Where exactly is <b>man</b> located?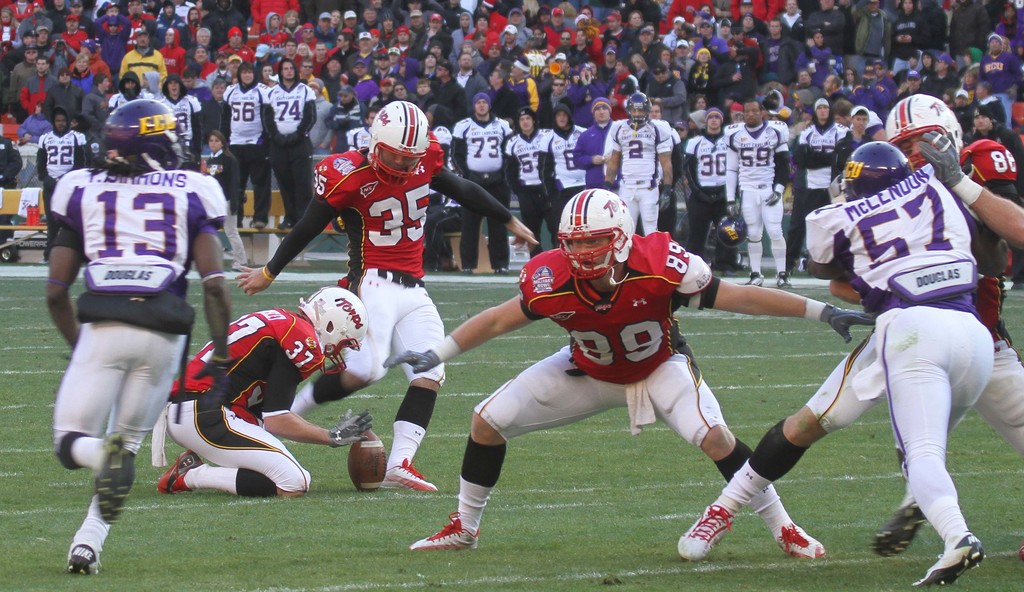
Its bounding box is BBox(373, 188, 872, 556).
